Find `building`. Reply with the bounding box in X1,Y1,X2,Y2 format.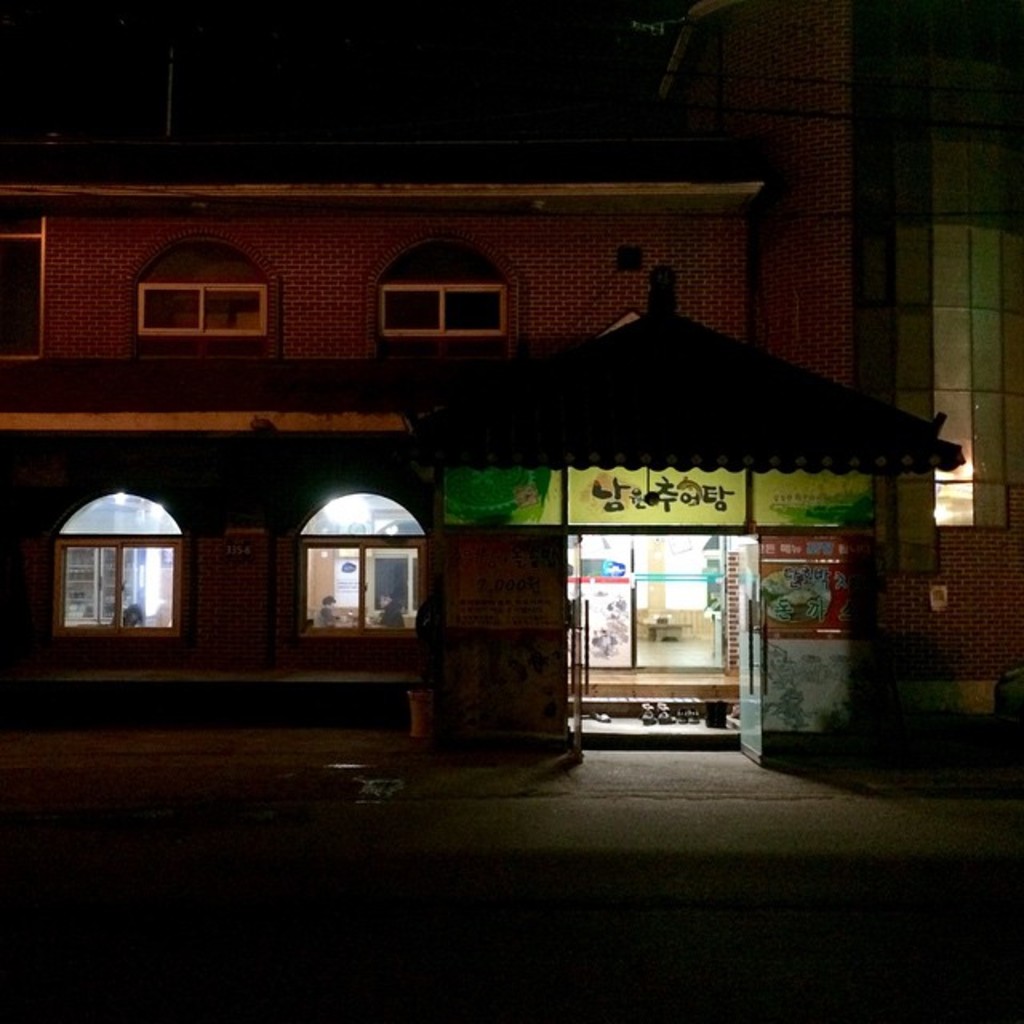
0,0,979,749.
